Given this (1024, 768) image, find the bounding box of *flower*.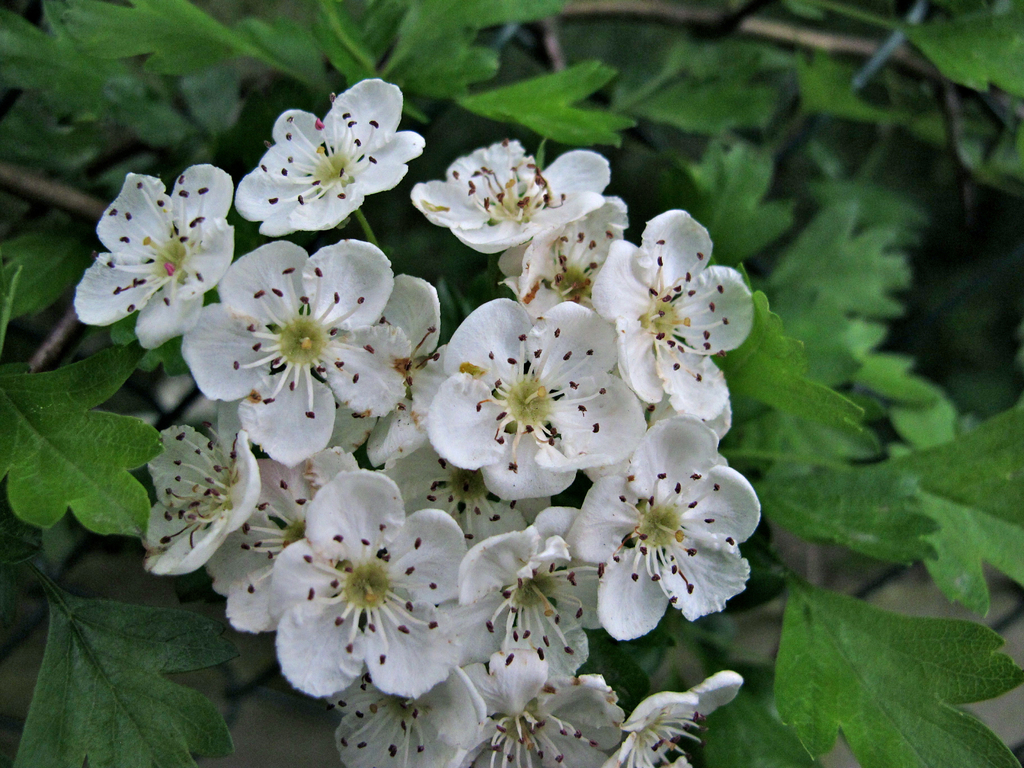
[left=236, top=80, right=418, bottom=243].
